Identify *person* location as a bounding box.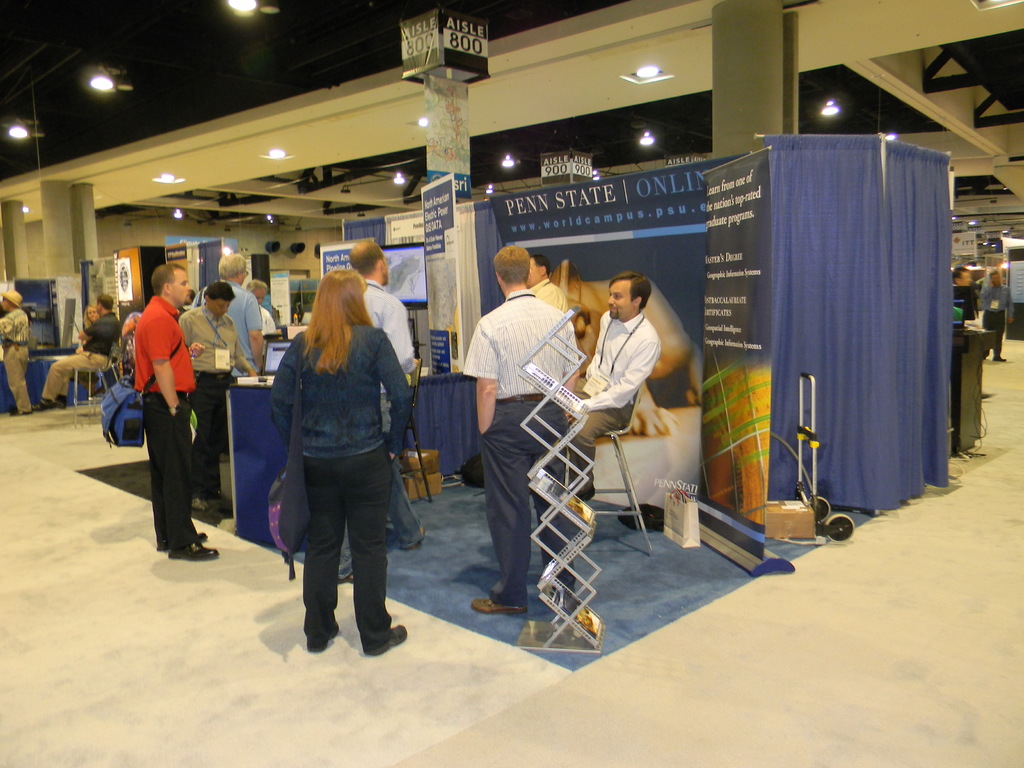
rect(527, 252, 579, 342).
